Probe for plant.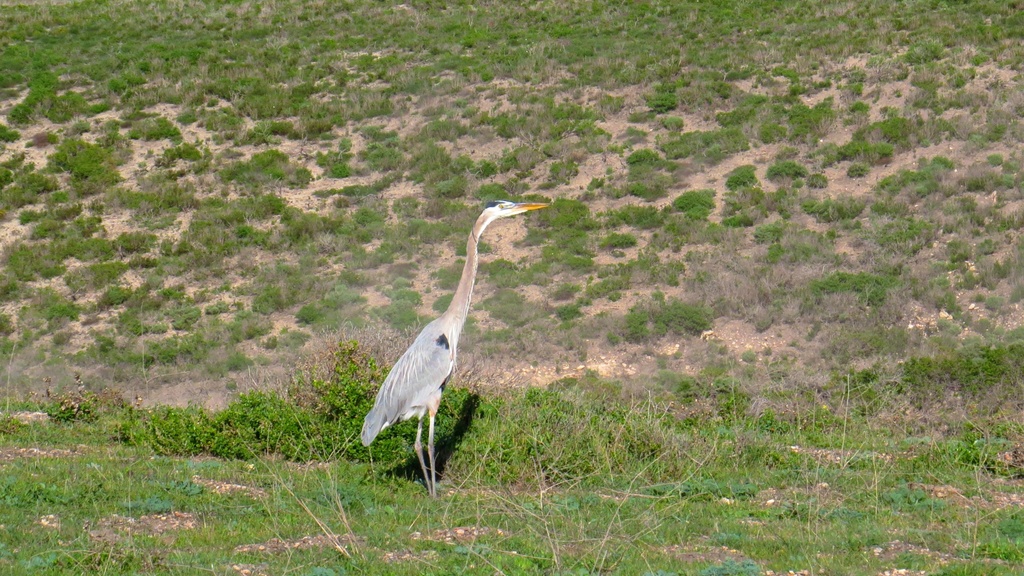
Probe result: l=197, t=401, r=252, b=459.
